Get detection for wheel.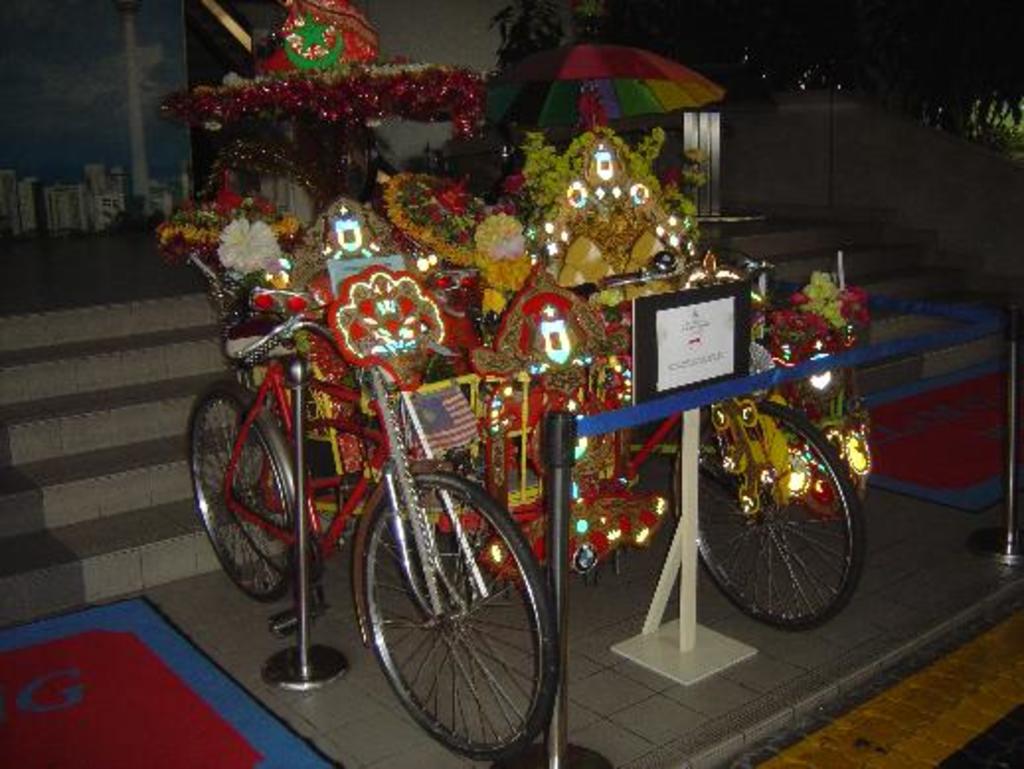
Detection: 356/474/546/757.
